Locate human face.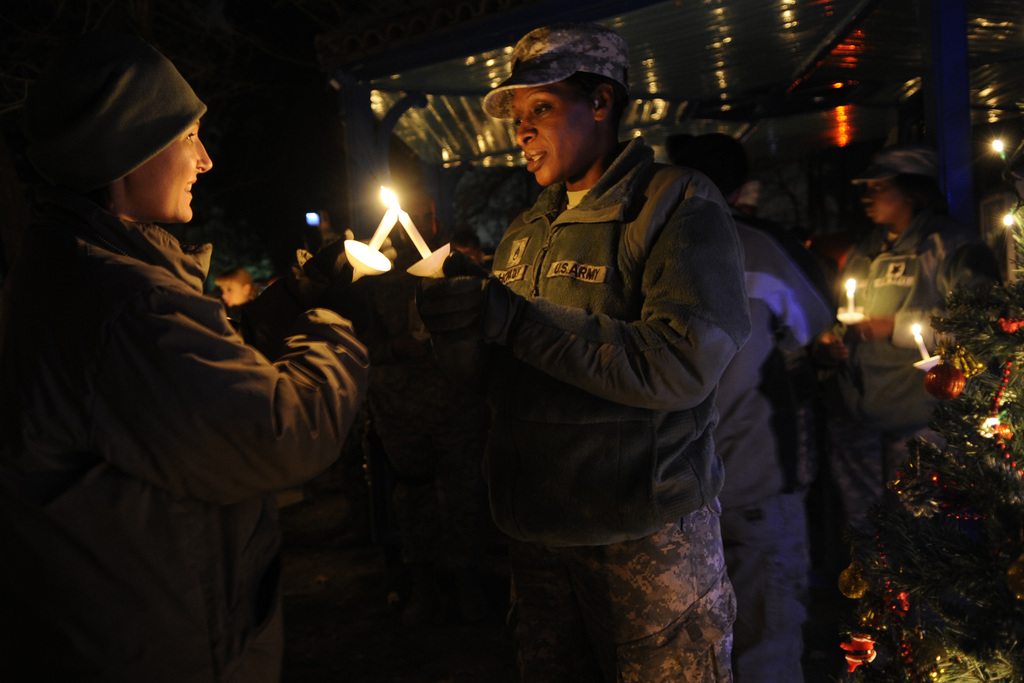
Bounding box: 124, 115, 212, 225.
